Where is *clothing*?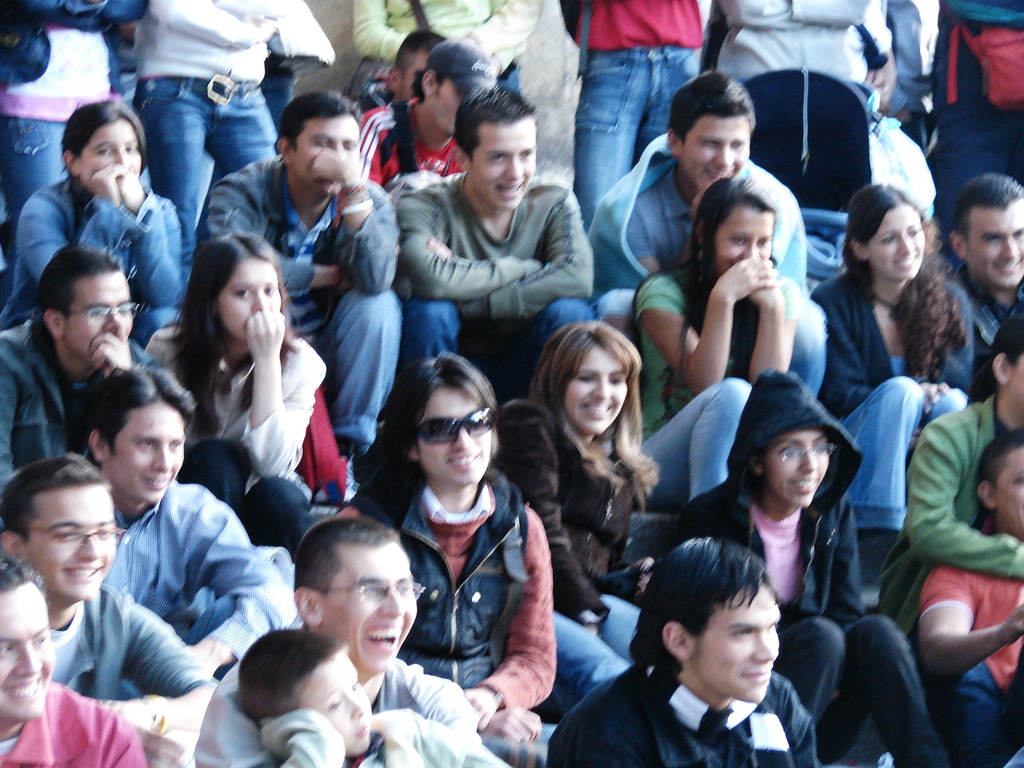
<region>351, 0, 542, 95</region>.
